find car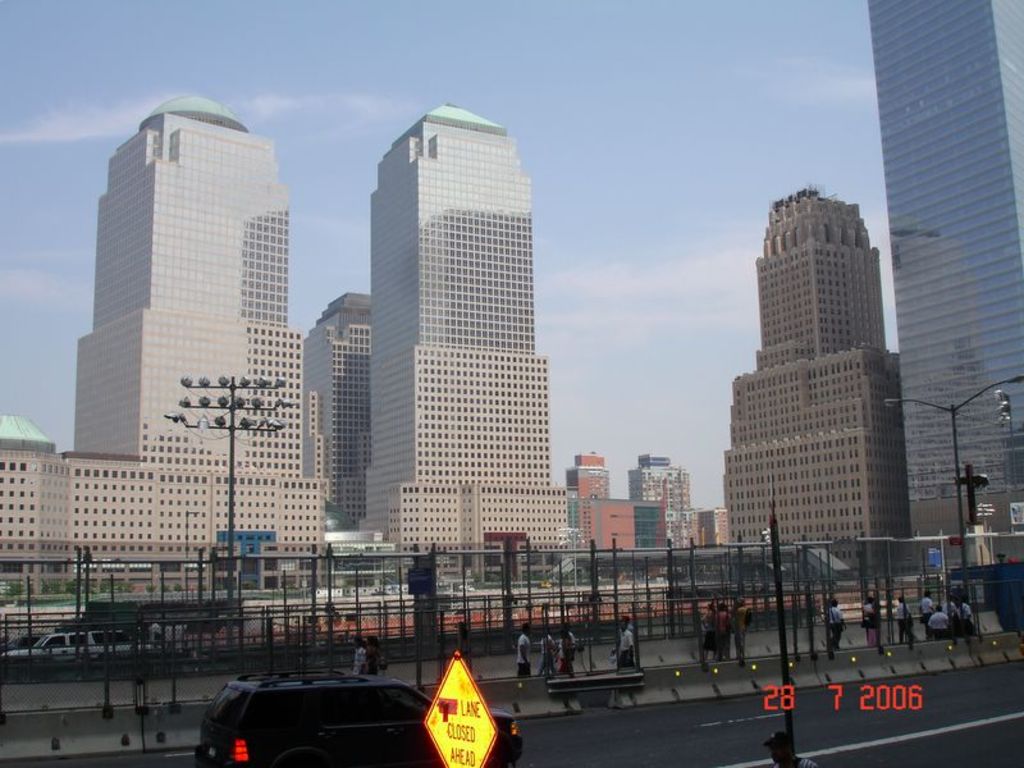
<box>193,669,520,767</box>
